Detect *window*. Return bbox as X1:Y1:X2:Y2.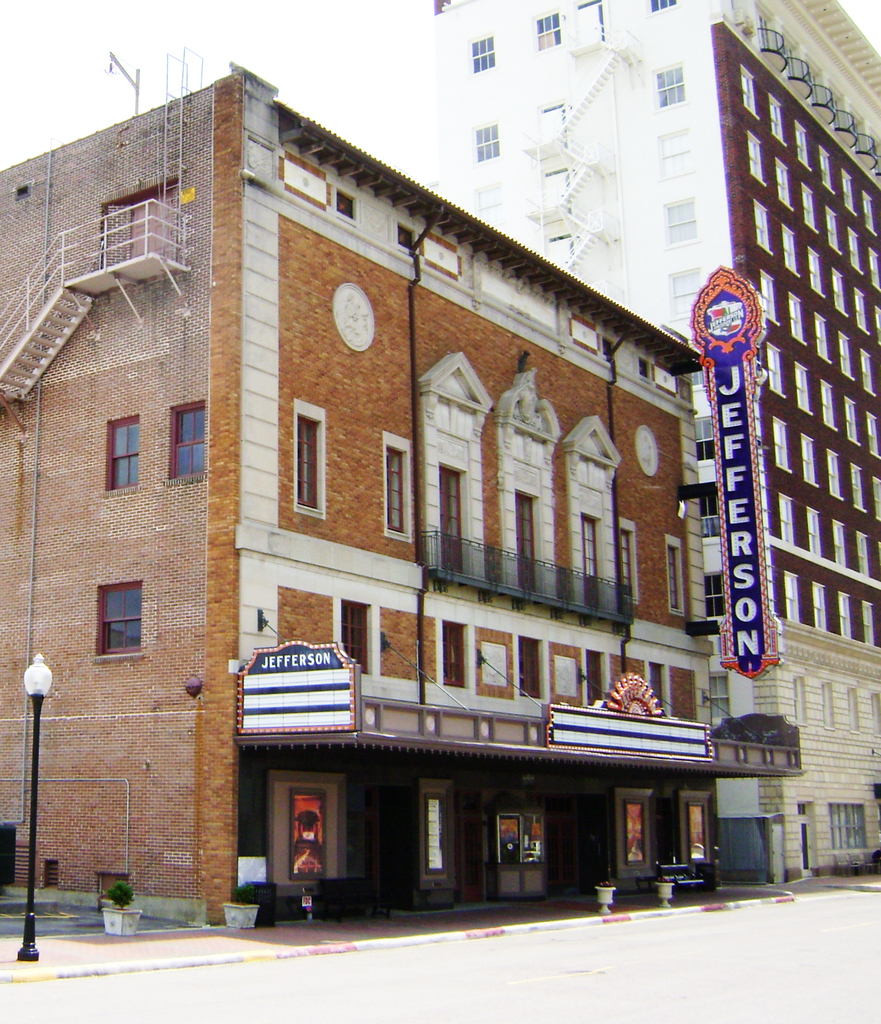
746:198:775:259.
